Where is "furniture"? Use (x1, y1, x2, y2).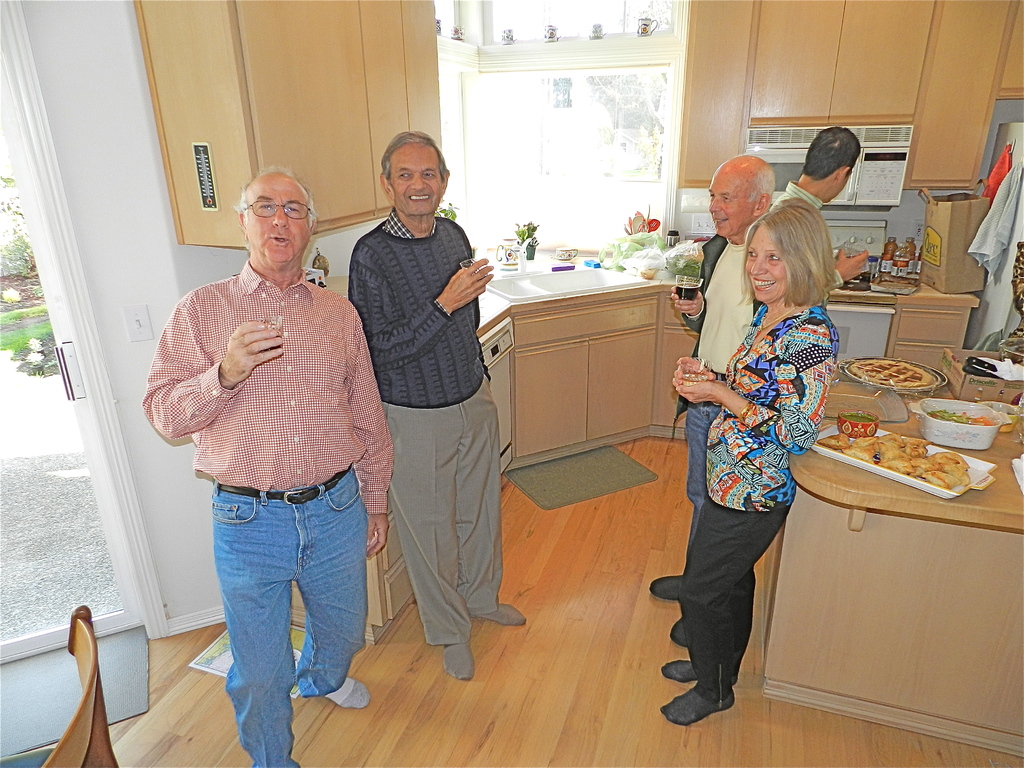
(680, 0, 1023, 188).
